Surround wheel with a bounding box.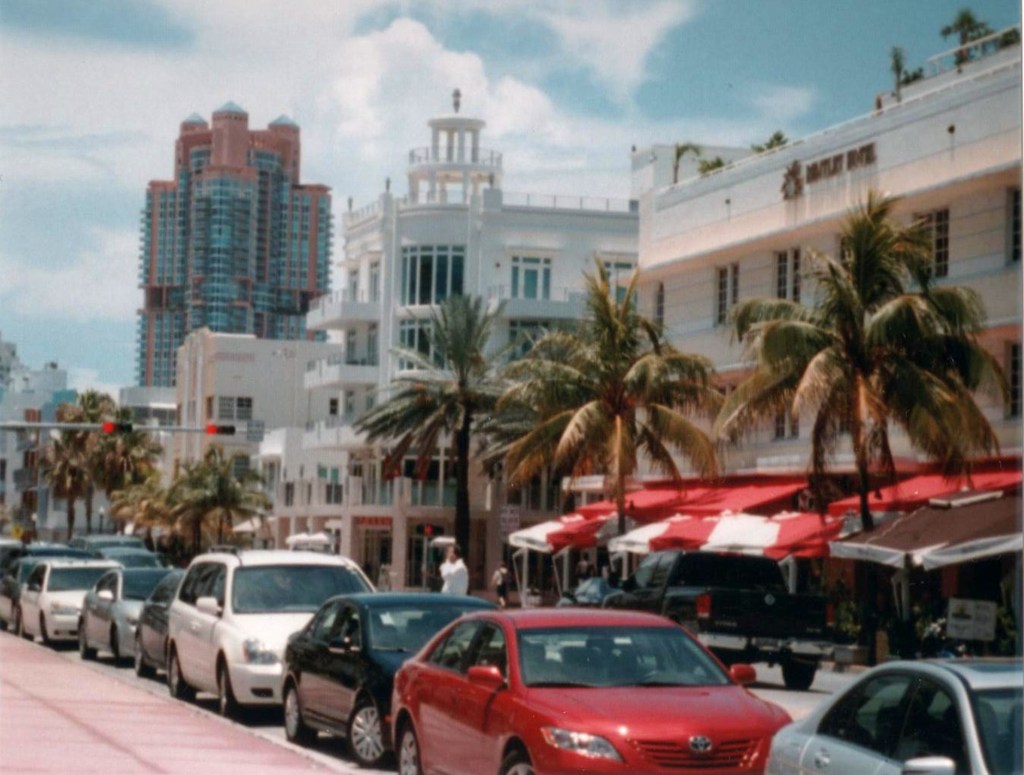
9,612,24,636.
